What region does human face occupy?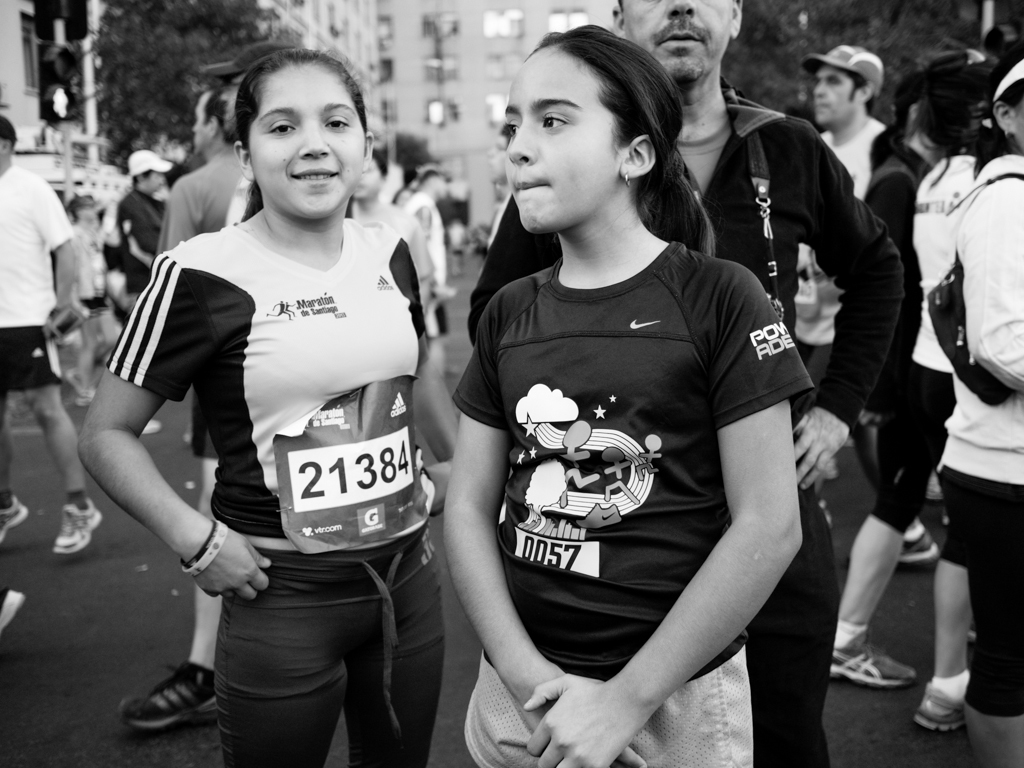
{"left": 812, "top": 70, "right": 863, "bottom": 128}.
